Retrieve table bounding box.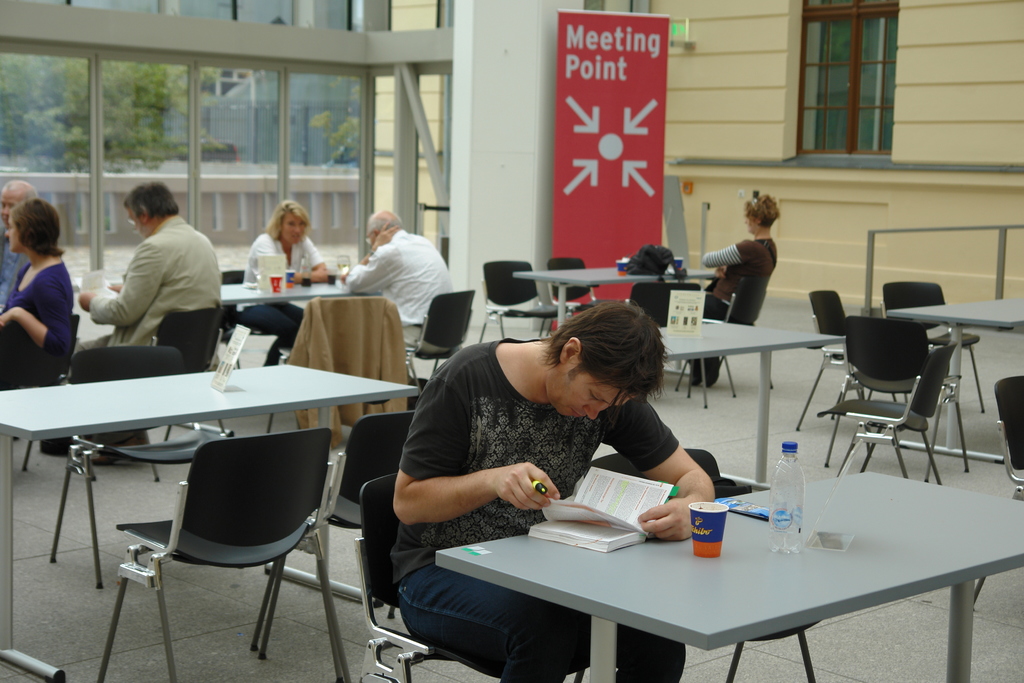
Bounding box: box=[653, 319, 841, 488].
